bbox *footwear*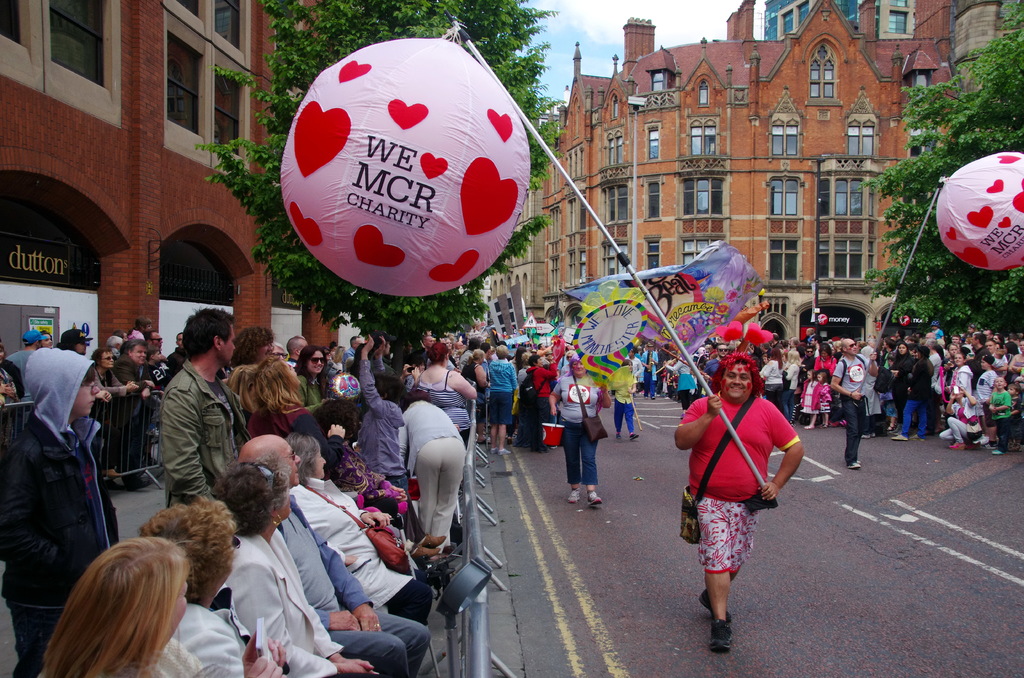
rect(891, 433, 907, 440)
